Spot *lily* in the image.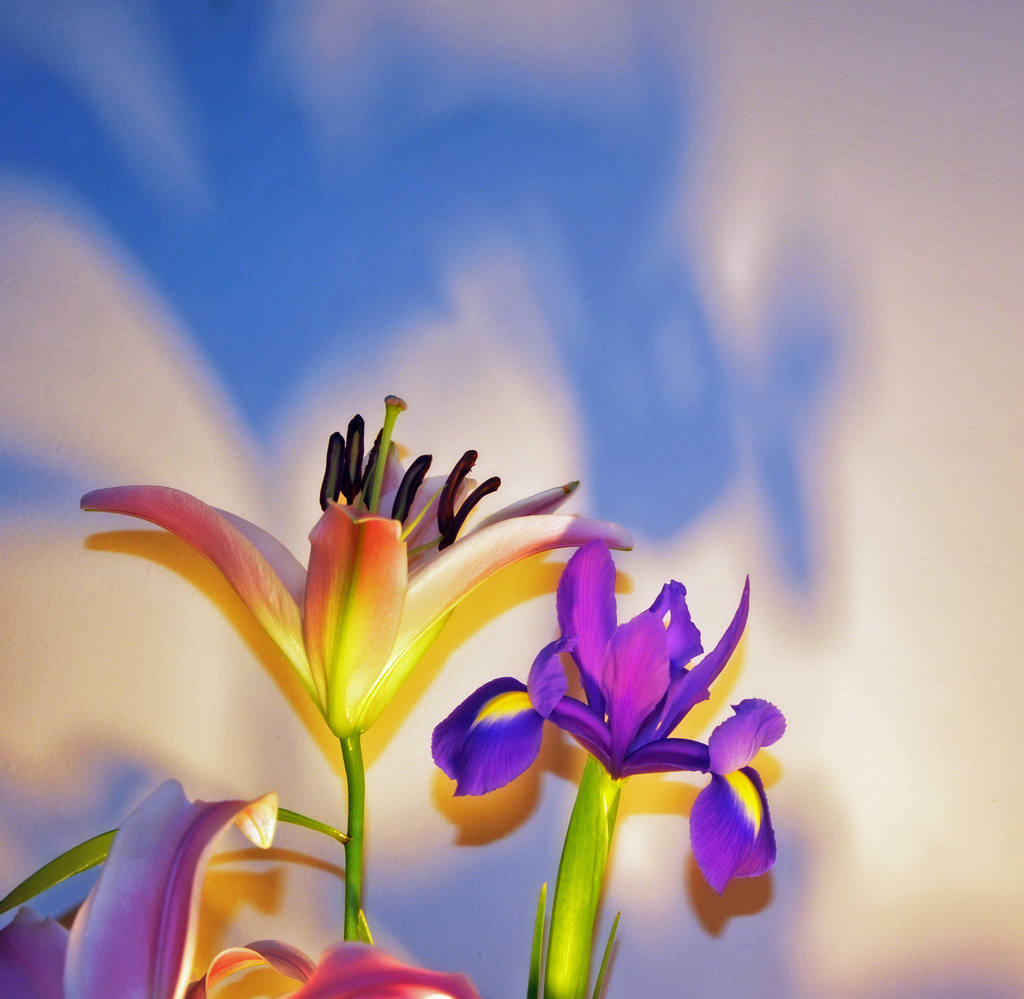
*lily* found at box=[80, 389, 640, 730].
